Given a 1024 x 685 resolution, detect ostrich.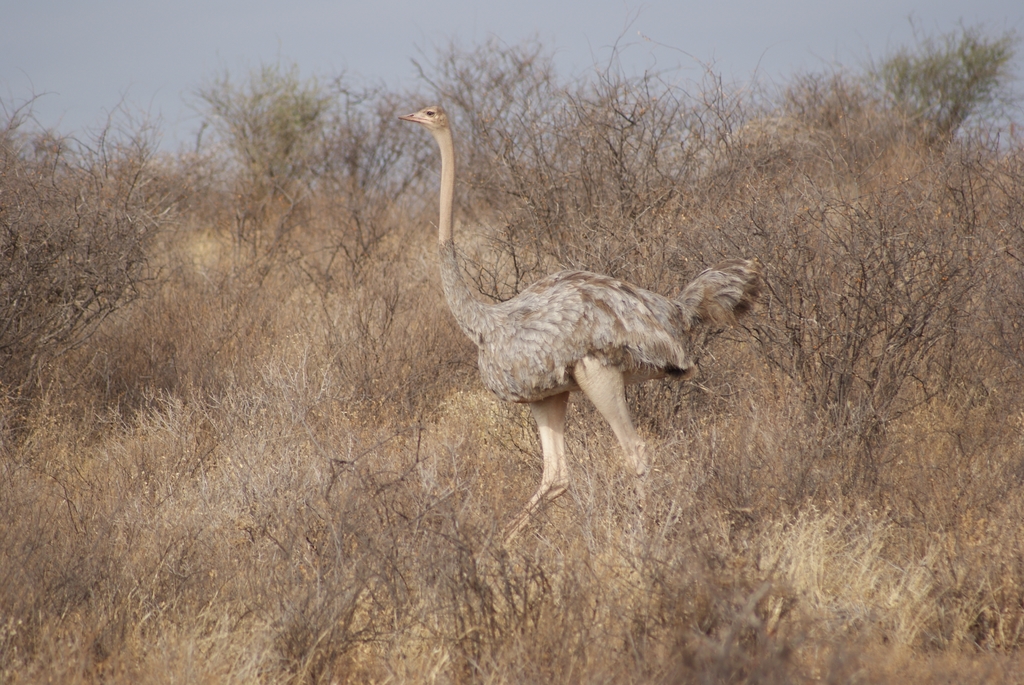
[394,100,769,557].
